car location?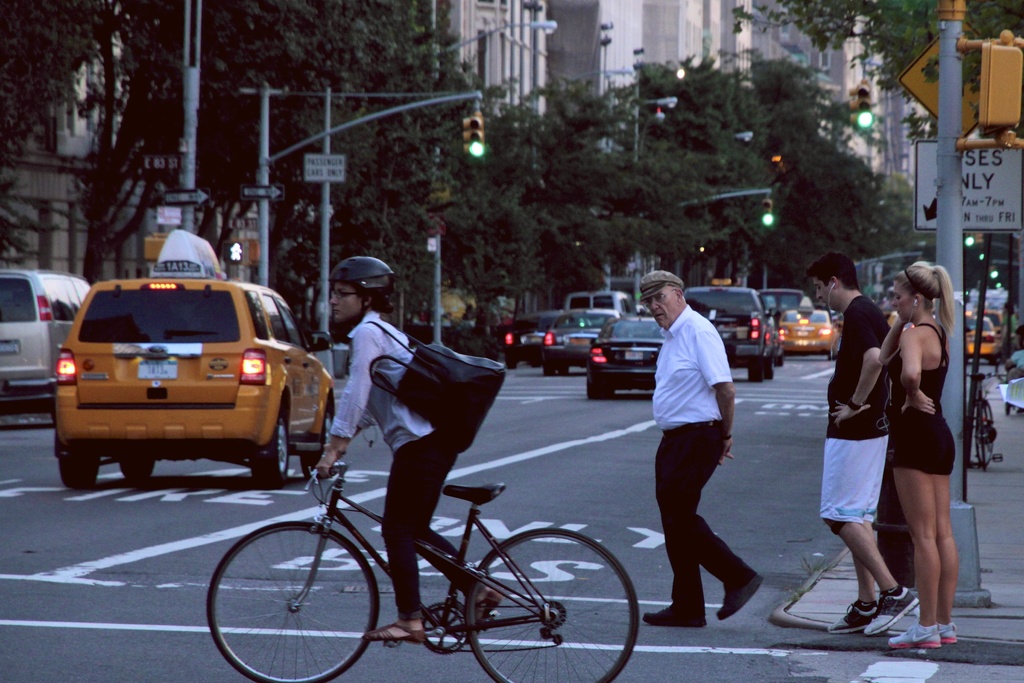
bbox=(0, 267, 92, 425)
